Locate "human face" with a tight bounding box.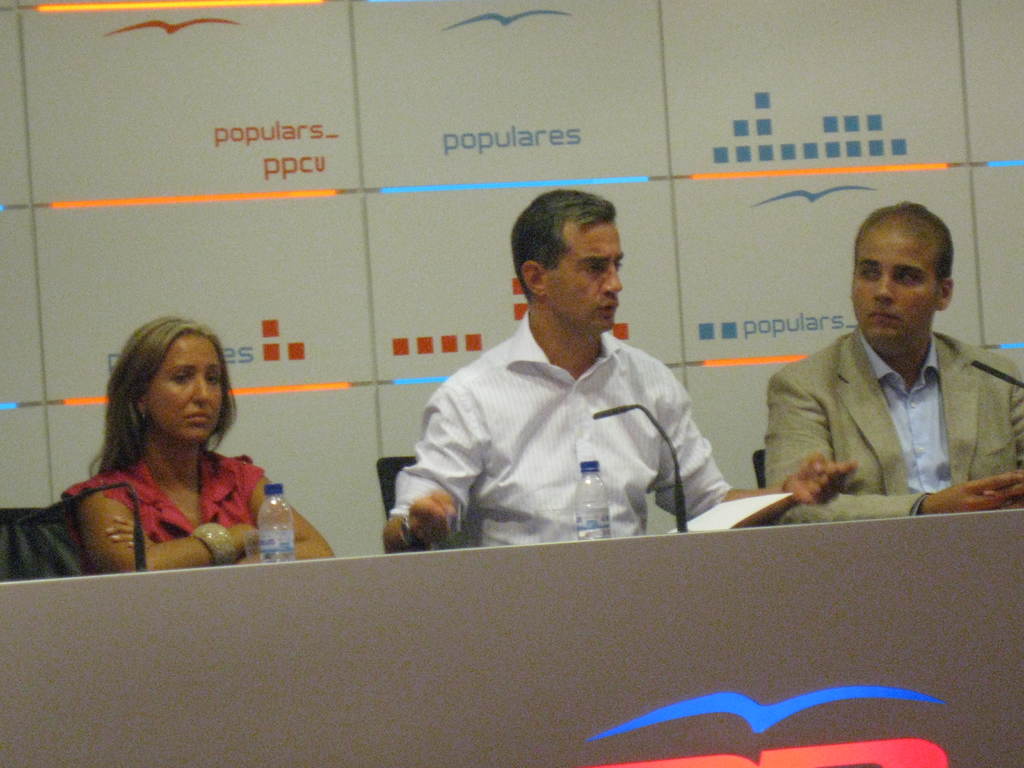
region(540, 220, 618, 331).
